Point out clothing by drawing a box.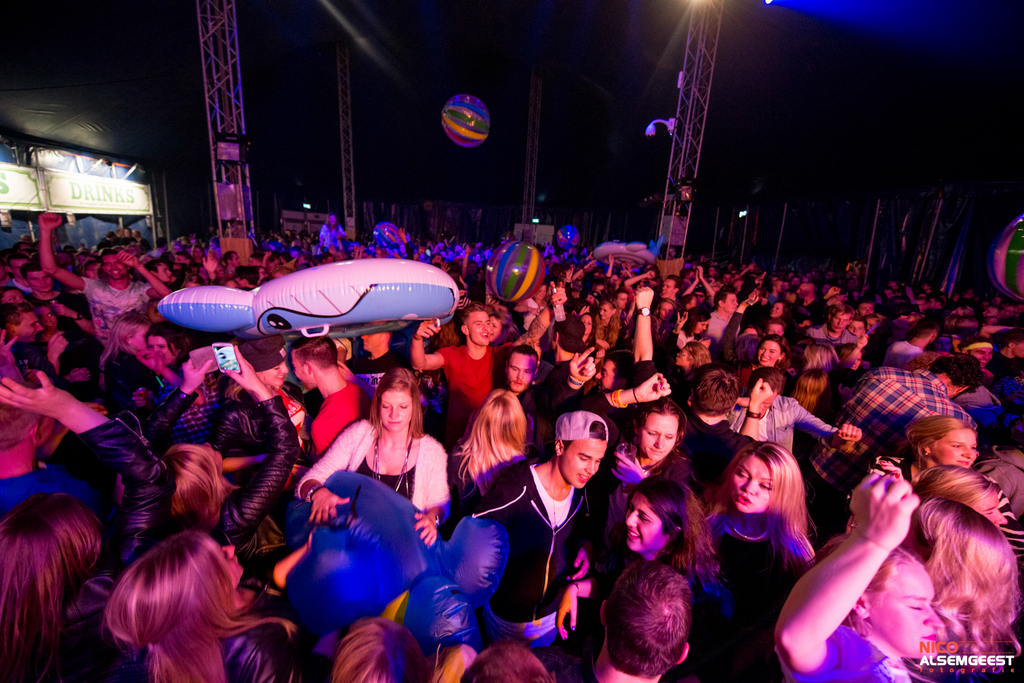
{"left": 783, "top": 371, "right": 793, "bottom": 389}.
